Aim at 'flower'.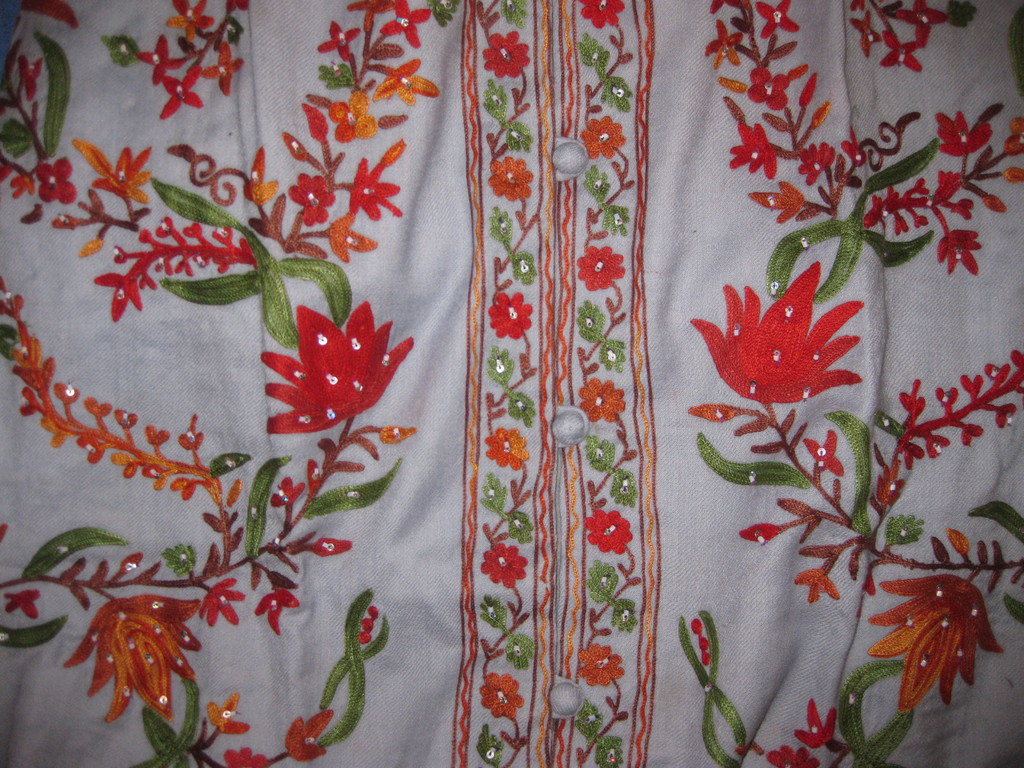
Aimed at Rect(850, 10, 882, 58).
